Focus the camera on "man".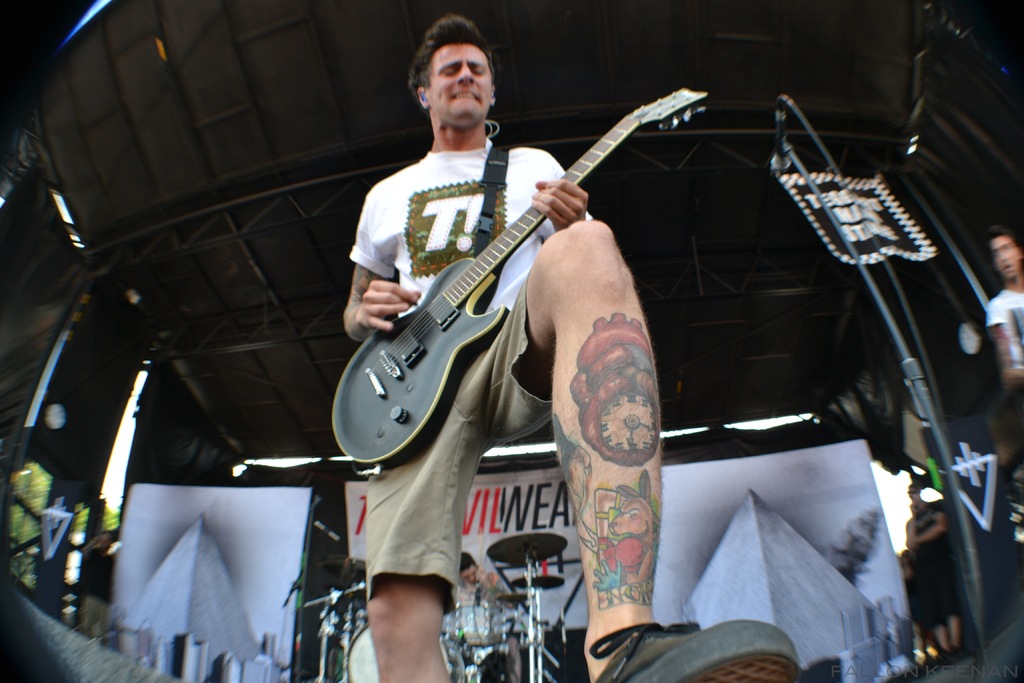
Focus region: crop(345, 35, 668, 580).
